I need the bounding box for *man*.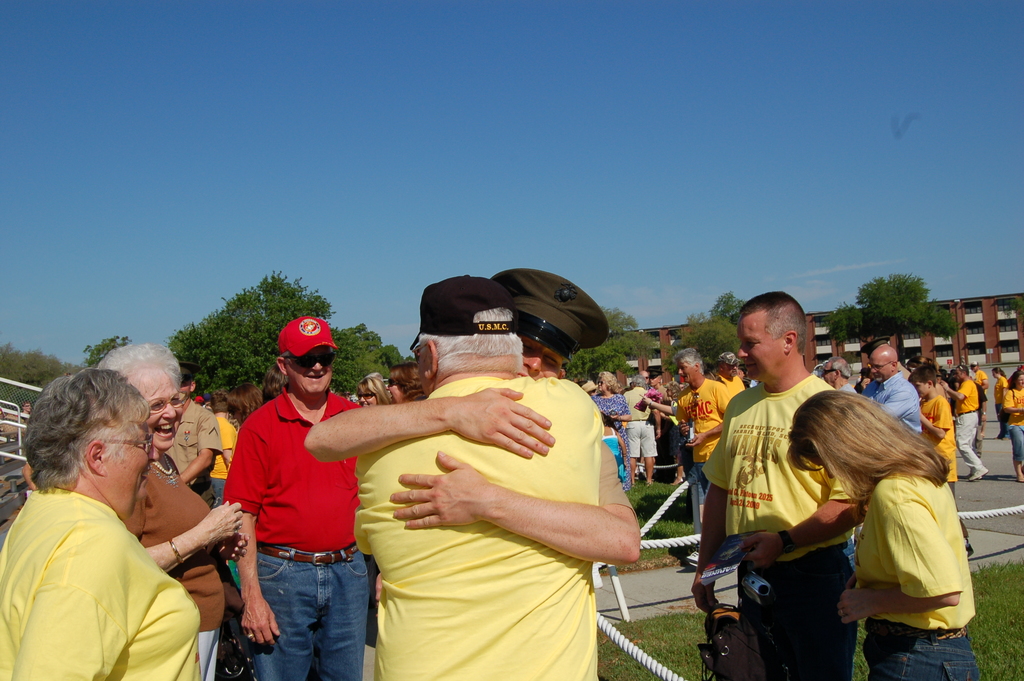
Here it is: bbox=[962, 357, 998, 406].
